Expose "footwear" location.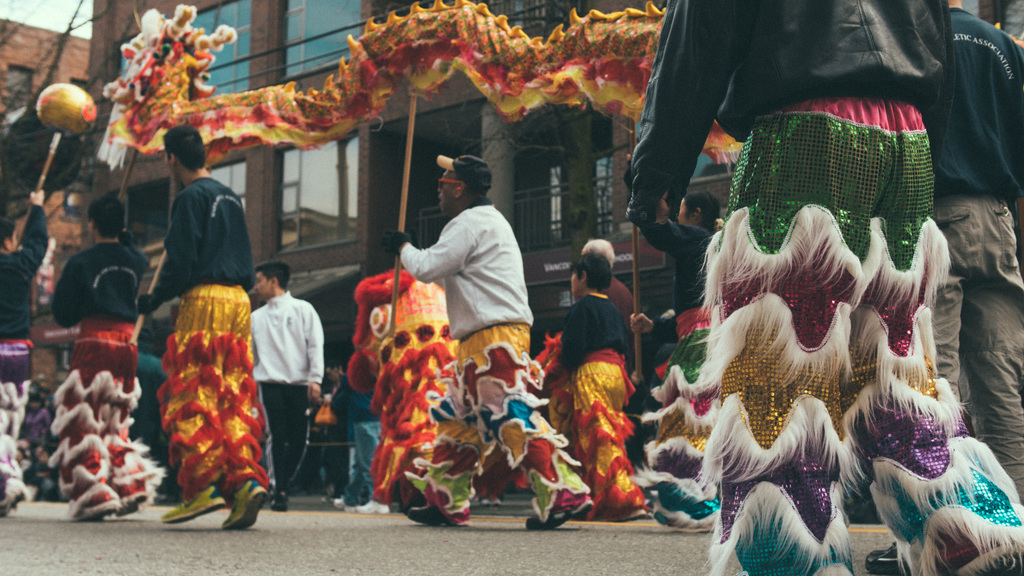
Exposed at 117/488/147/512.
